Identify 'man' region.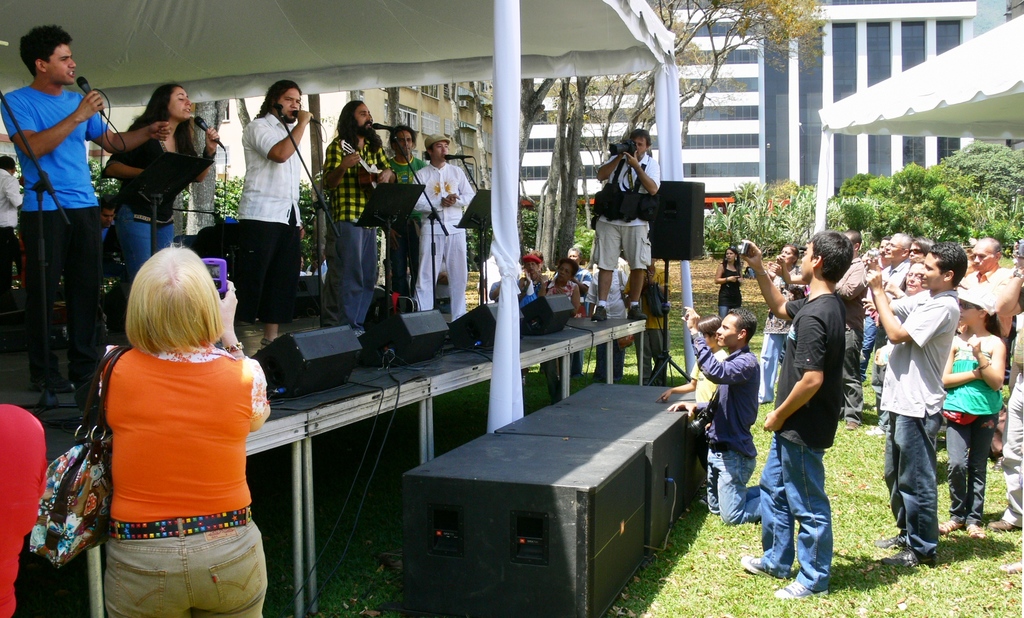
Region: 865:241:964:574.
